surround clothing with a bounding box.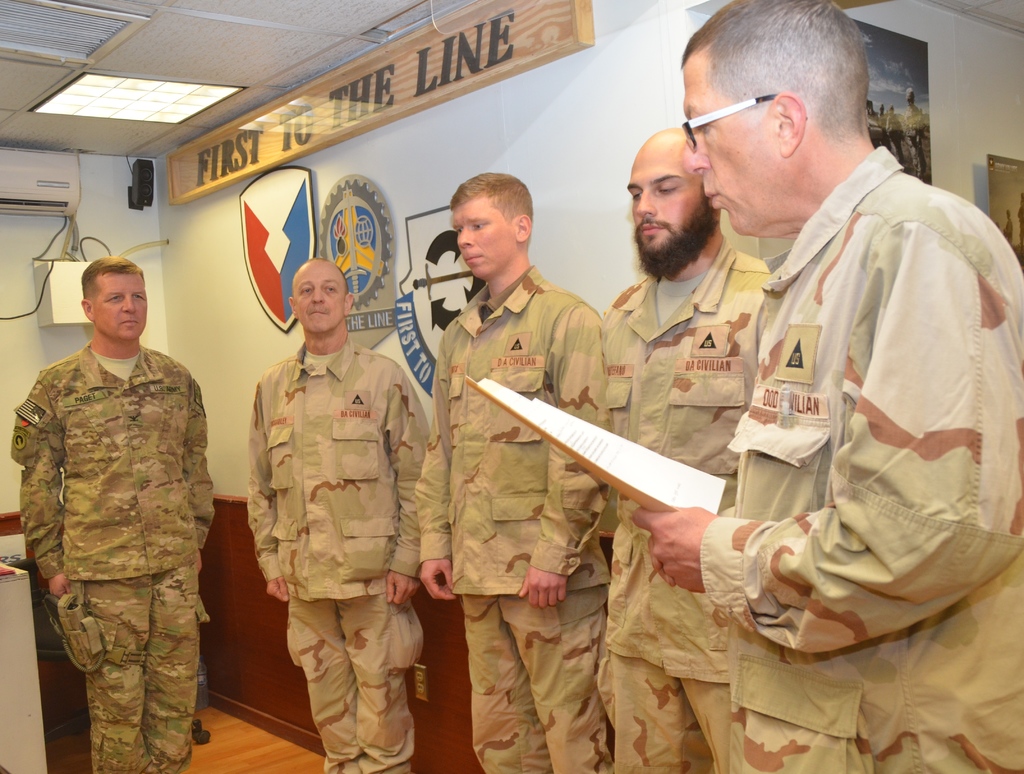
box=[461, 596, 601, 773].
